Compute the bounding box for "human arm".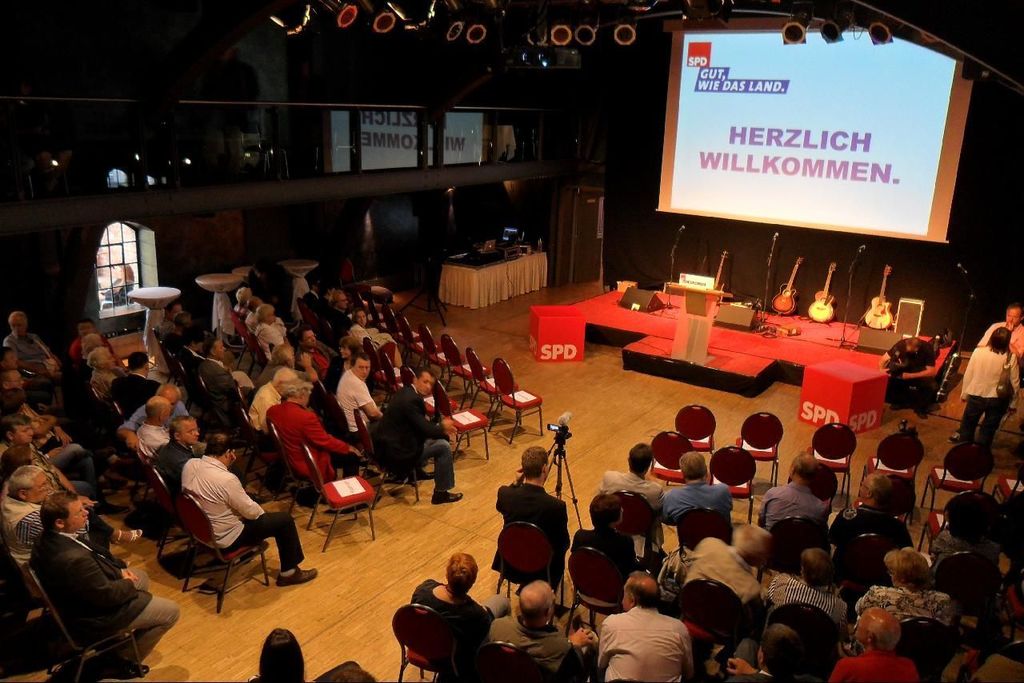
(682, 633, 705, 670).
